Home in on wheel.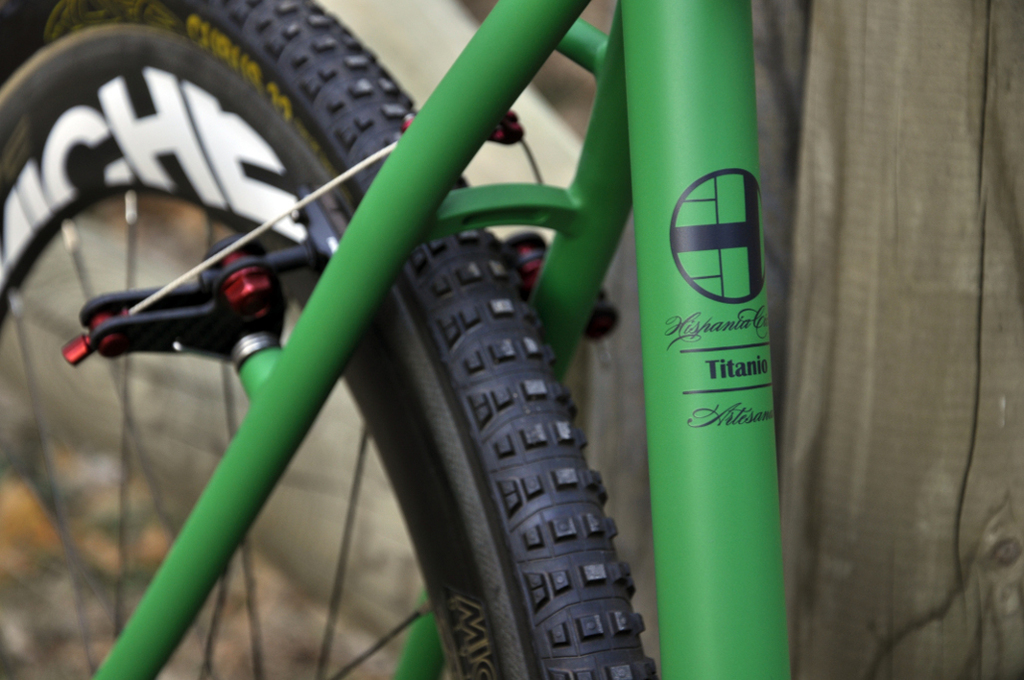
Homed in at l=0, t=0, r=662, b=679.
